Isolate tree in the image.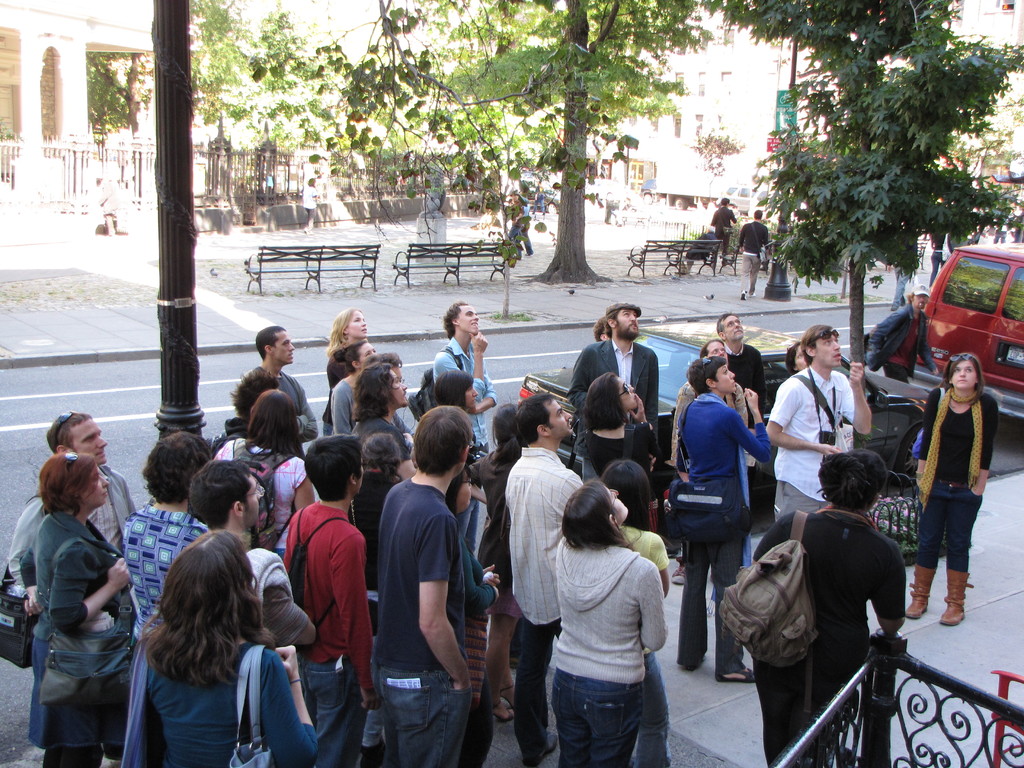
Isolated region: left=692, top=0, right=933, bottom=283.
